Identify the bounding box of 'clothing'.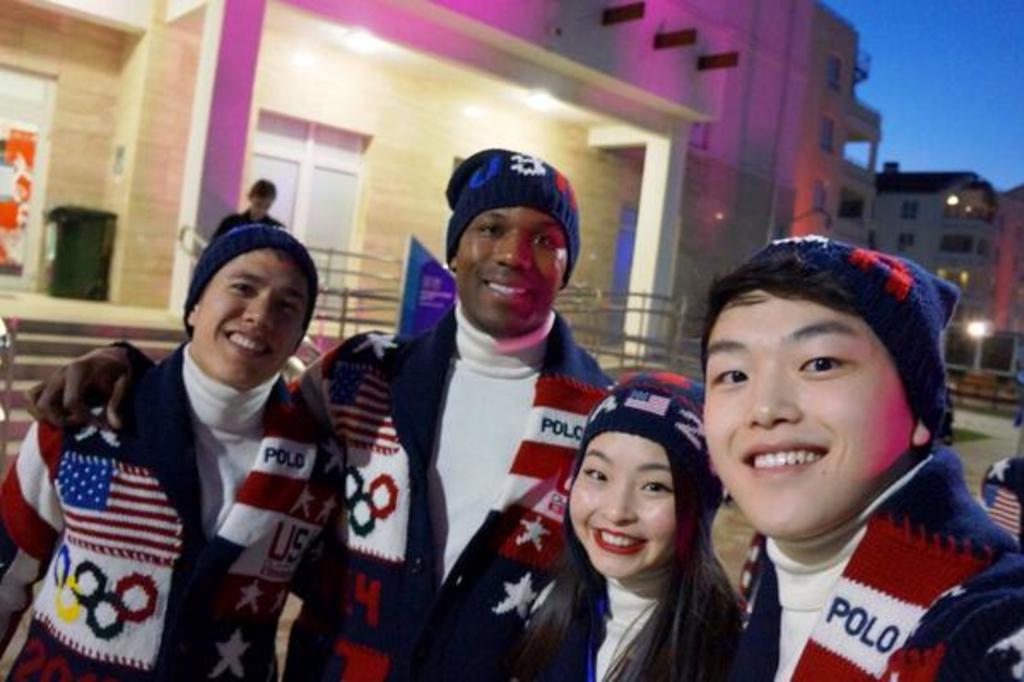
rect(492, 542, 737, 680).
